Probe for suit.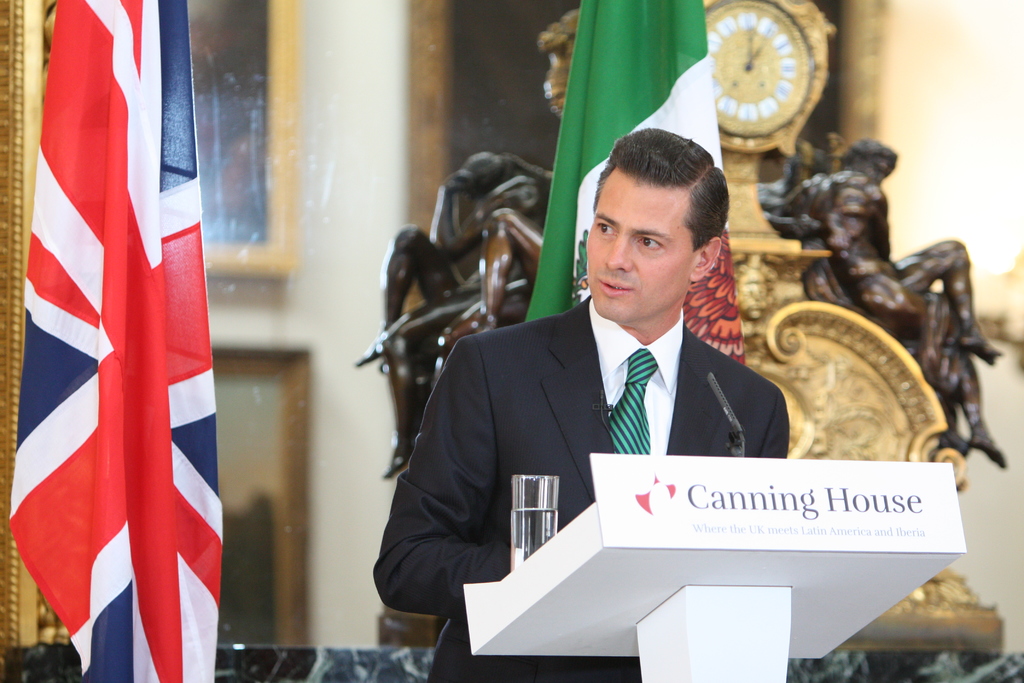
Probe result: region(408, 235, 809, 608).
